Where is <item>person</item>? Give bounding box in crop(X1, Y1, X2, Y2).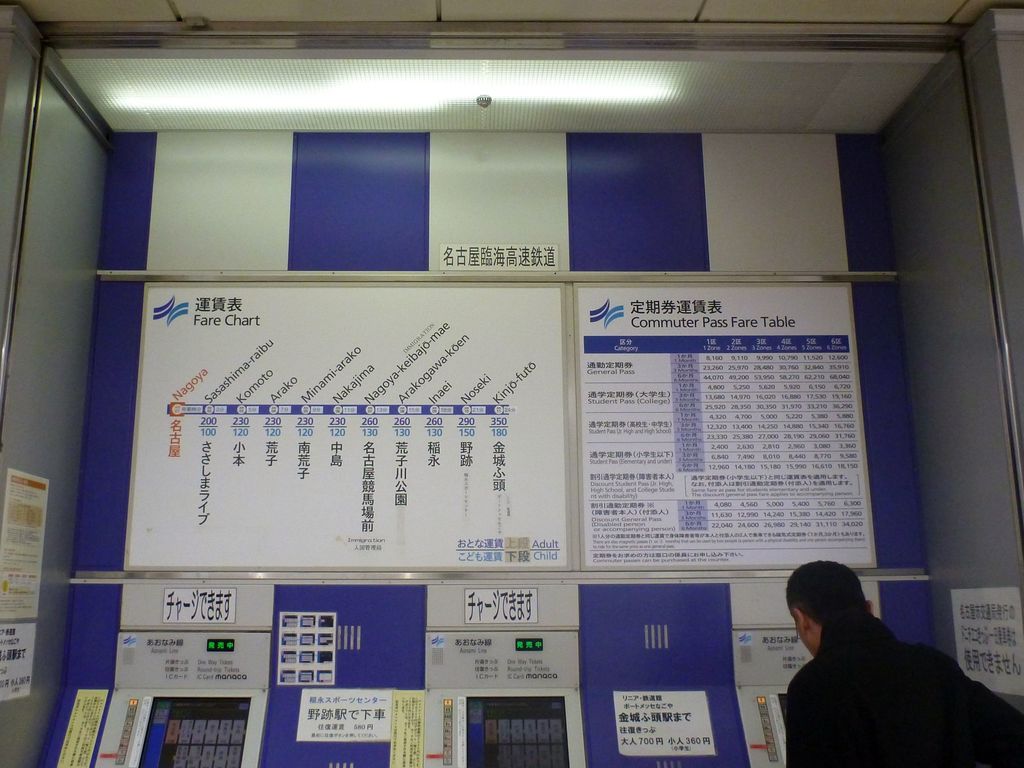
crop(773, 561, 981, 760).
